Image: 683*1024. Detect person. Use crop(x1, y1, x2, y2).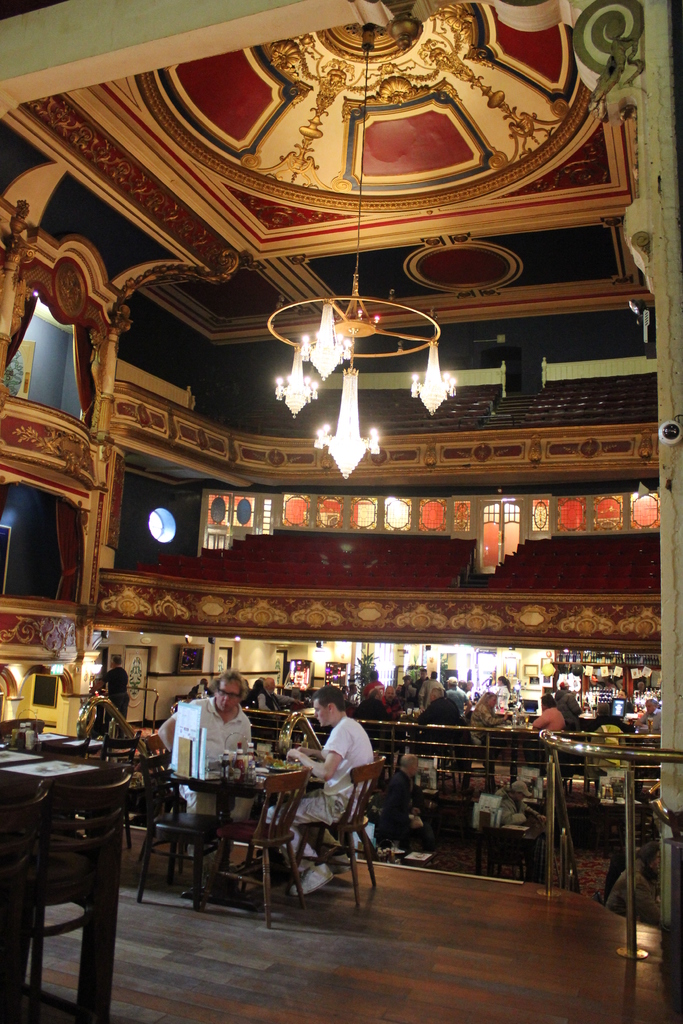
crop(500, 780, 535, 832).
